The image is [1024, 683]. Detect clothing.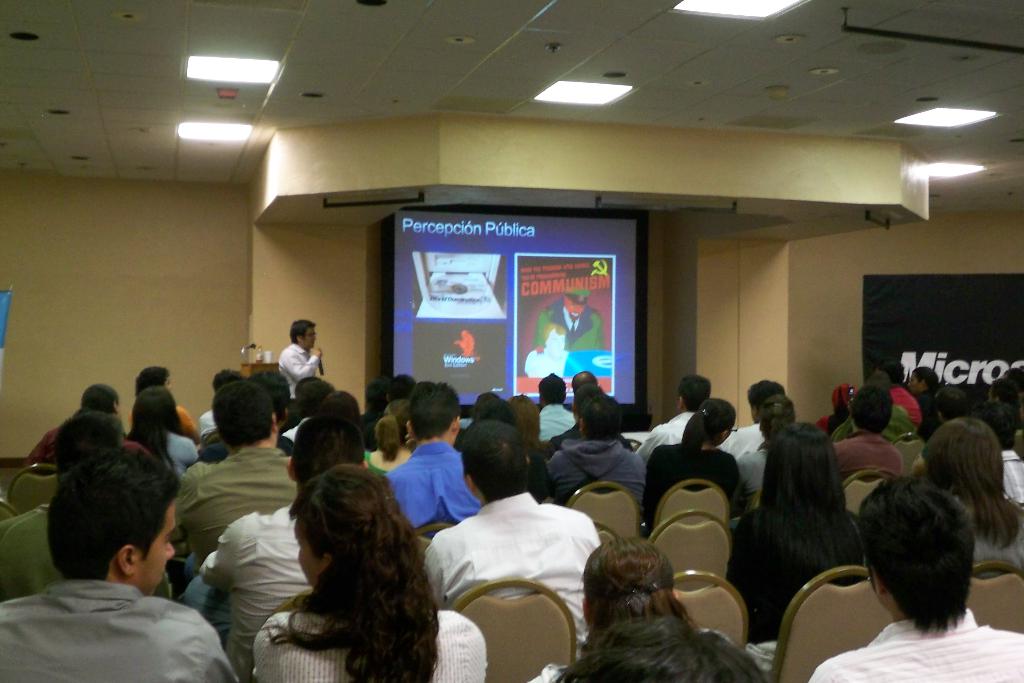
Detection: [x1=797, y1=604, x2=1023, y2=682].
